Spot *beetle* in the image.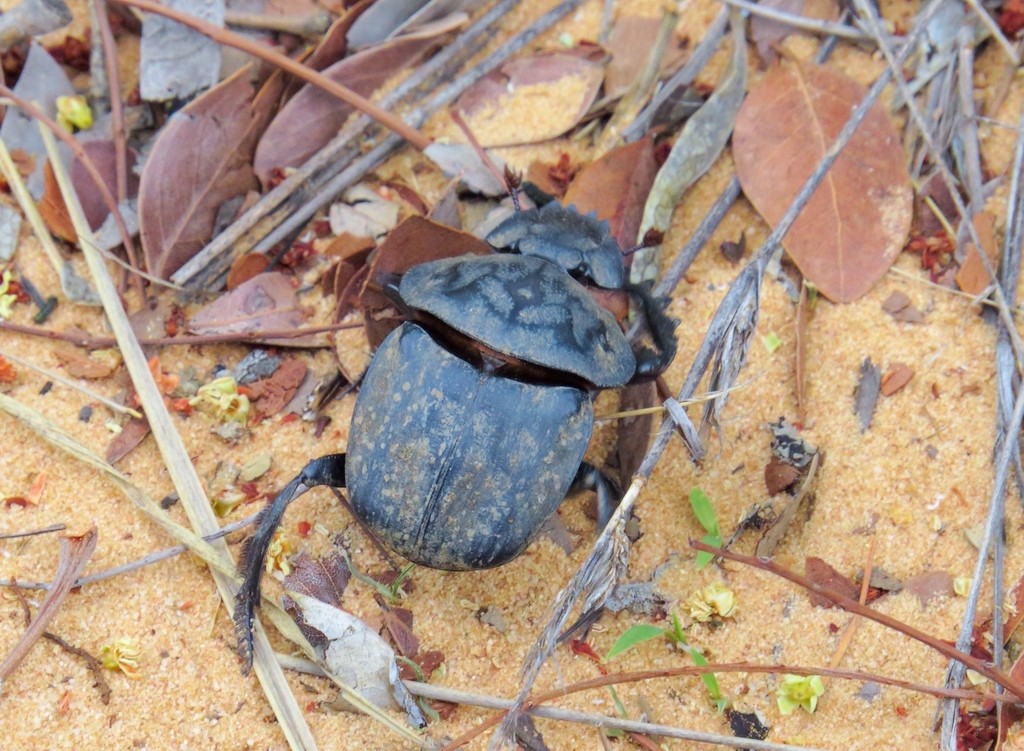
*beetle* found at Rect(238, 207, 728, 620).
